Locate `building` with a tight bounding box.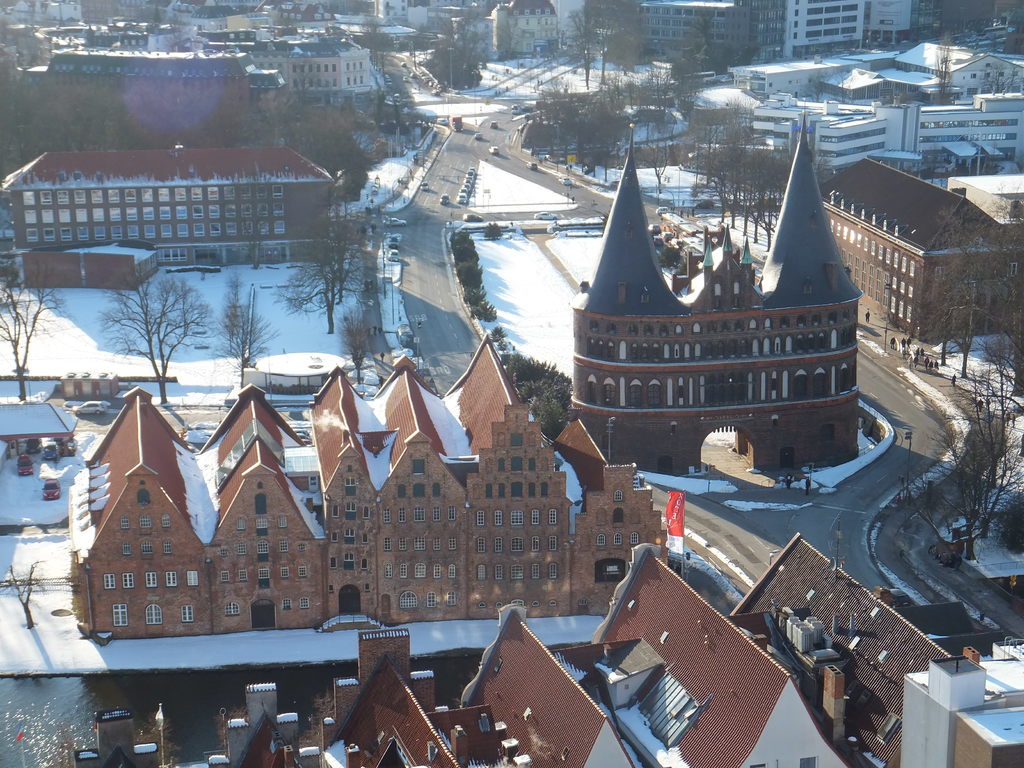
x1=948 y1=167 x2=1023 y2=229.
